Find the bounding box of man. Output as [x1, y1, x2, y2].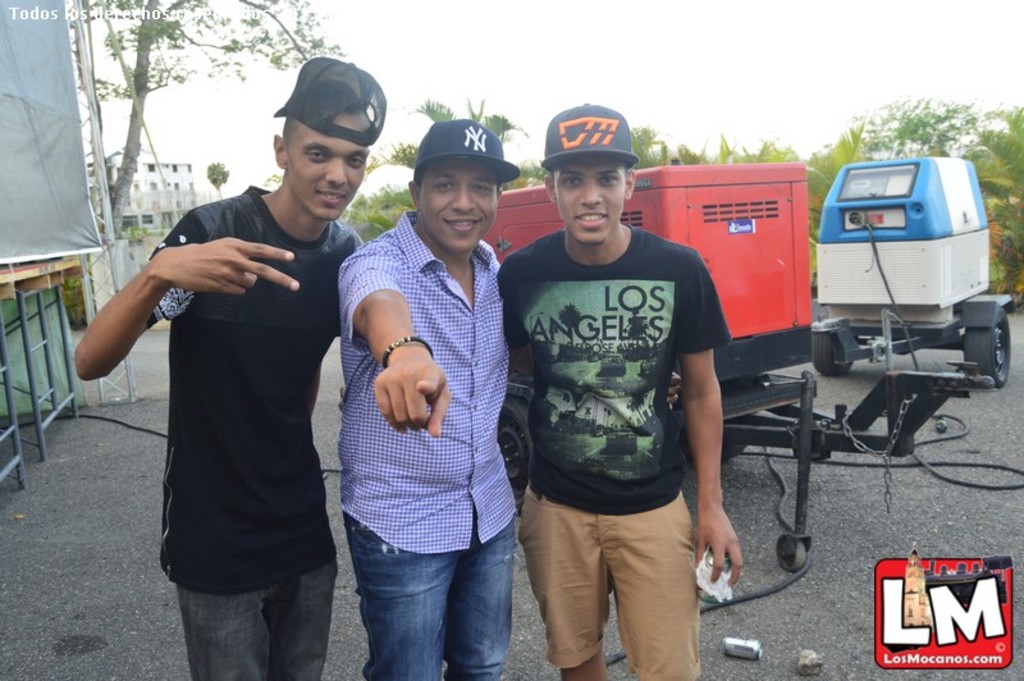
[337, 118, 520, 680].
